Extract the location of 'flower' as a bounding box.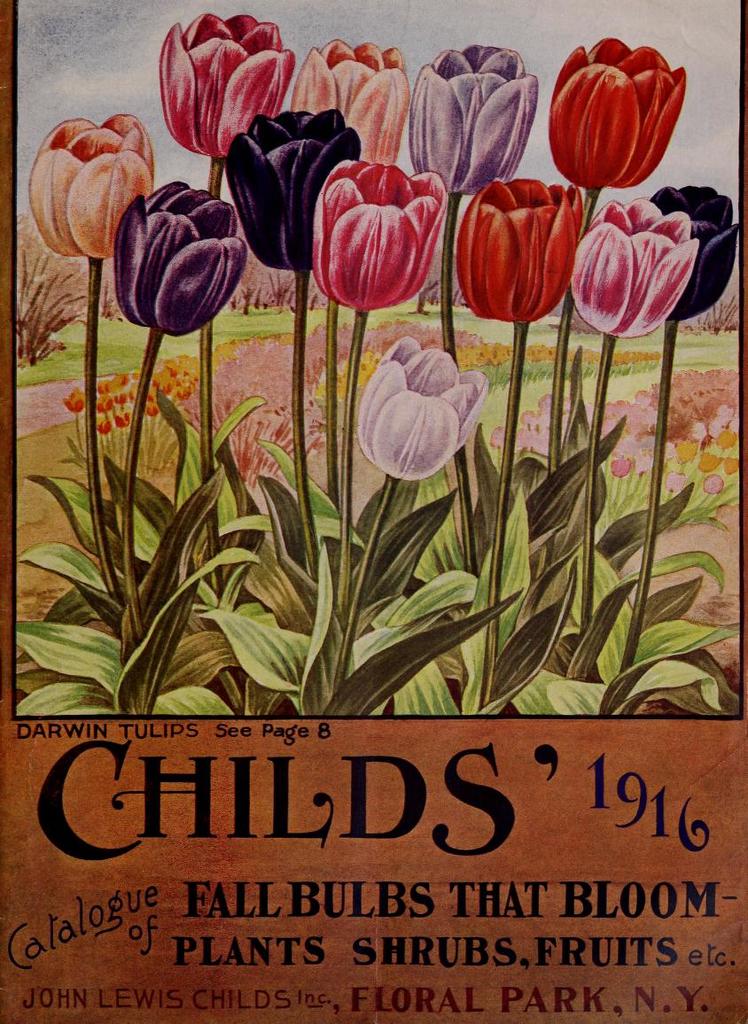
box=[461, 156, 596, 313].
